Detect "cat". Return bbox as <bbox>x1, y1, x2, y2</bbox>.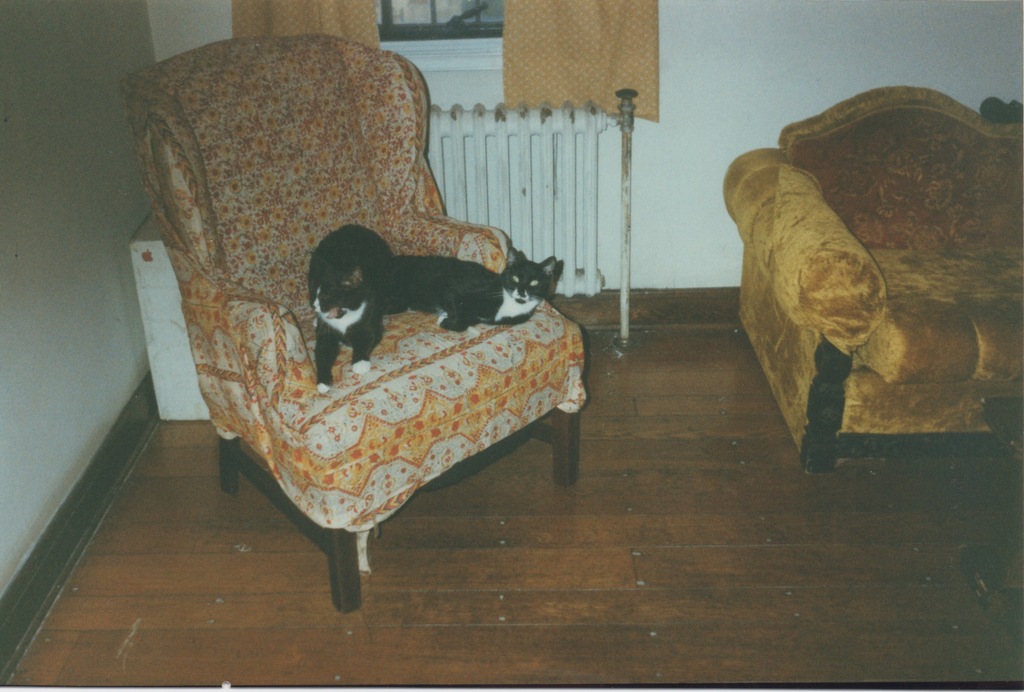
<bbox>381, 244, 558, 337</bbox>.
